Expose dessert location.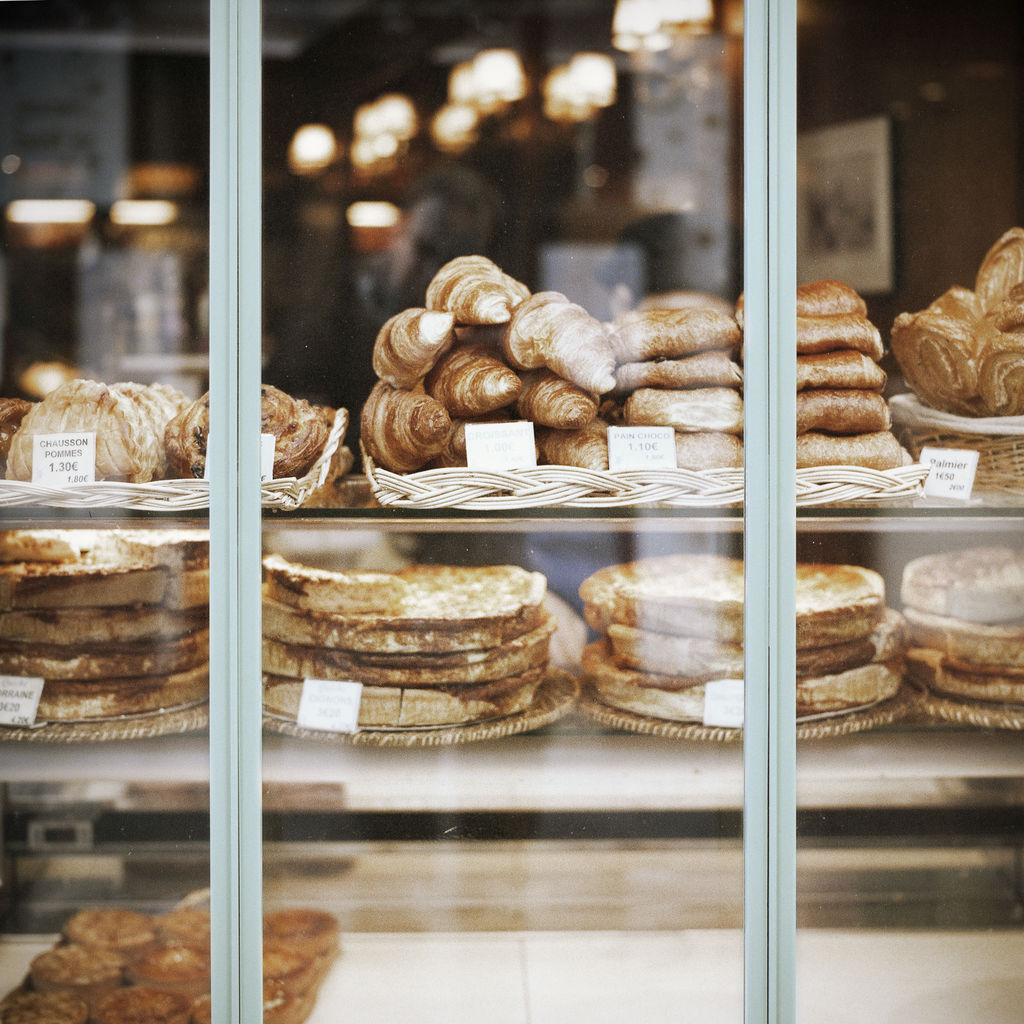
Exposed at (797, 316, 863, 362).
